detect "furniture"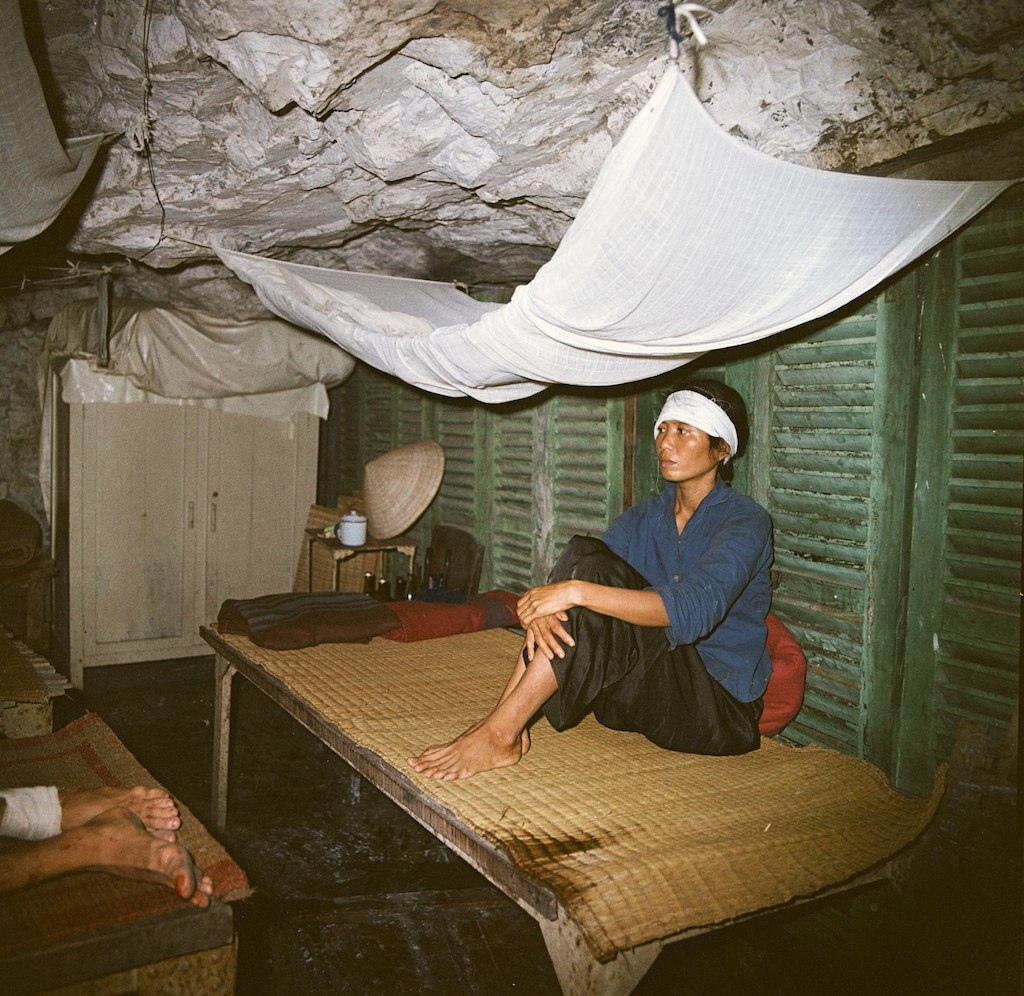
(192, 584, 955, 995)
